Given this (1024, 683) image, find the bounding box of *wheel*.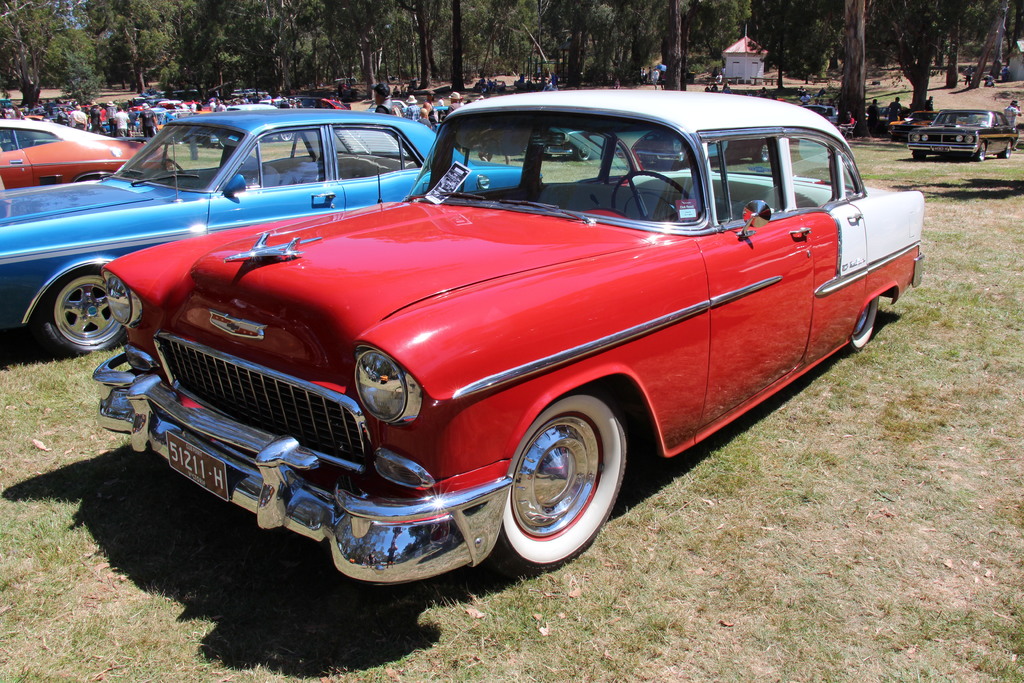
Rect(1003, 136, 1014, 163).
